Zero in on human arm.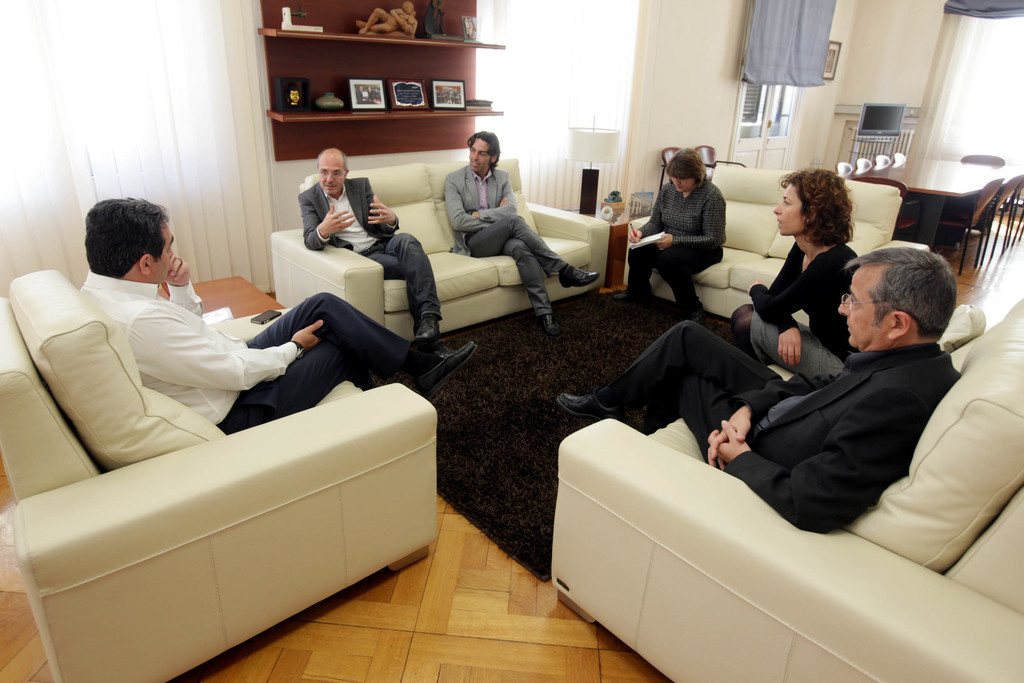
Zeroed in: (765, 241, 806, 367).
